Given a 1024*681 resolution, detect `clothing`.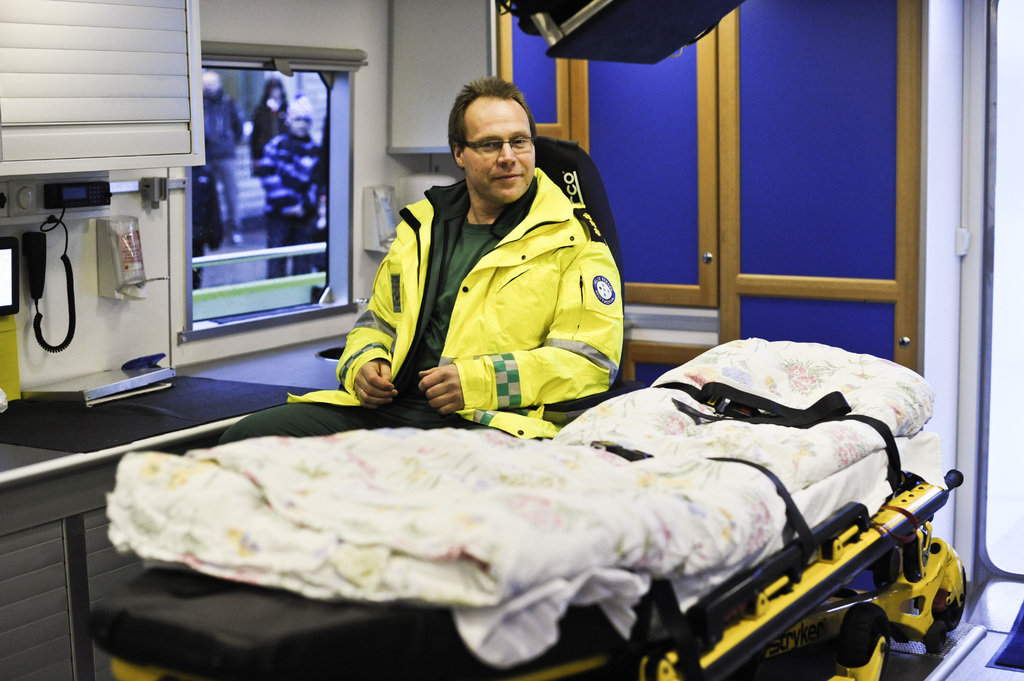
l=205, t=86, r=247, b=236.
